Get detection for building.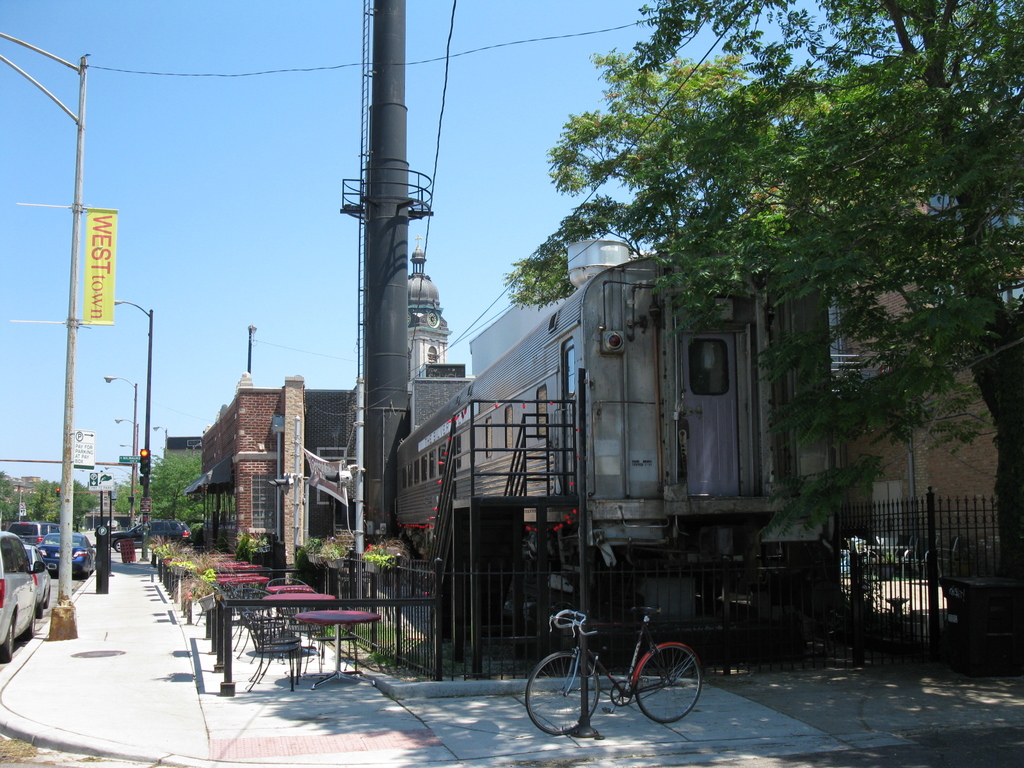
Detection: {"x1": 10, "y1": 471, "x2": 44, "y2": 512}.
